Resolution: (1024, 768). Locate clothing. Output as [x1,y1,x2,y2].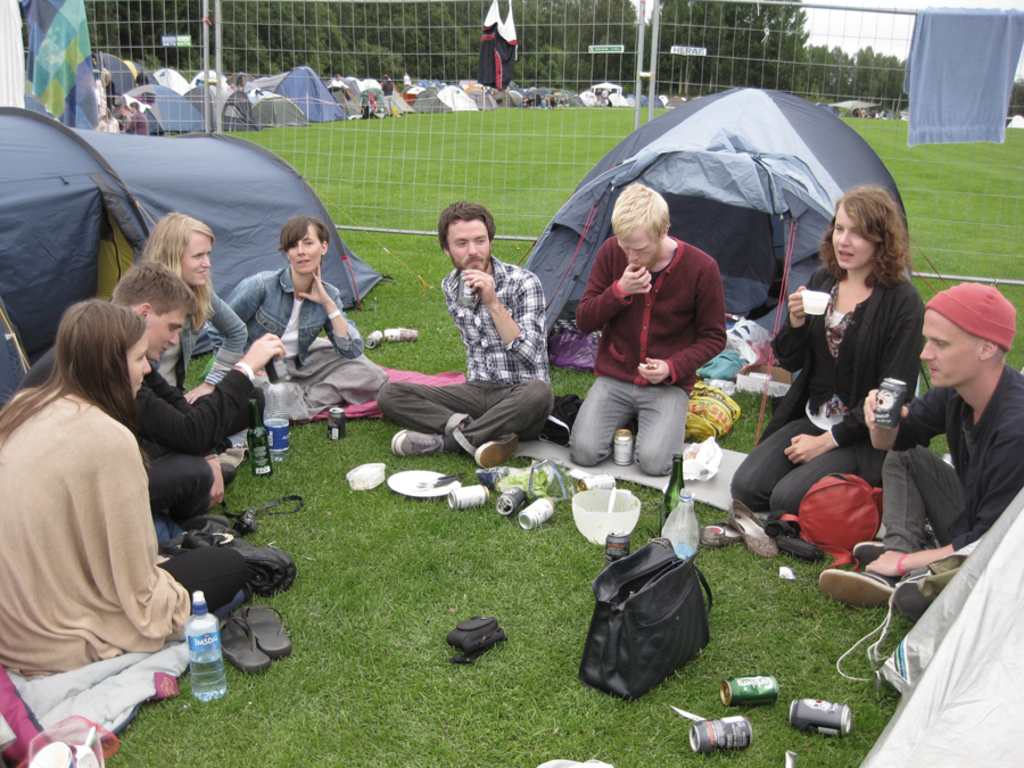
[156,291,248,385].
